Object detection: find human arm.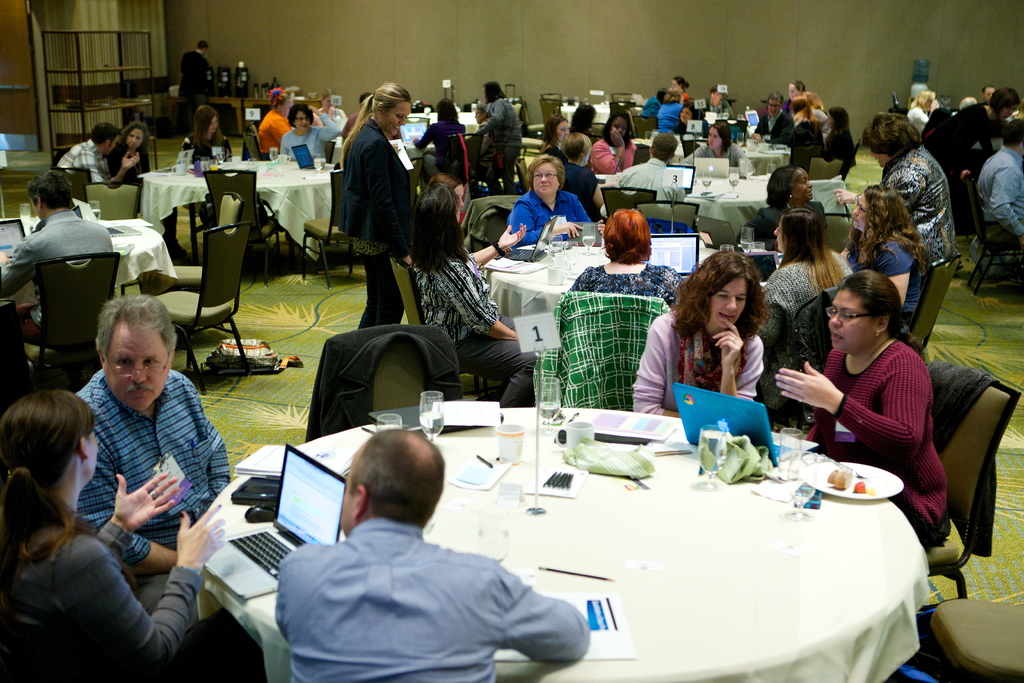
987, 165, 1023, 246.
